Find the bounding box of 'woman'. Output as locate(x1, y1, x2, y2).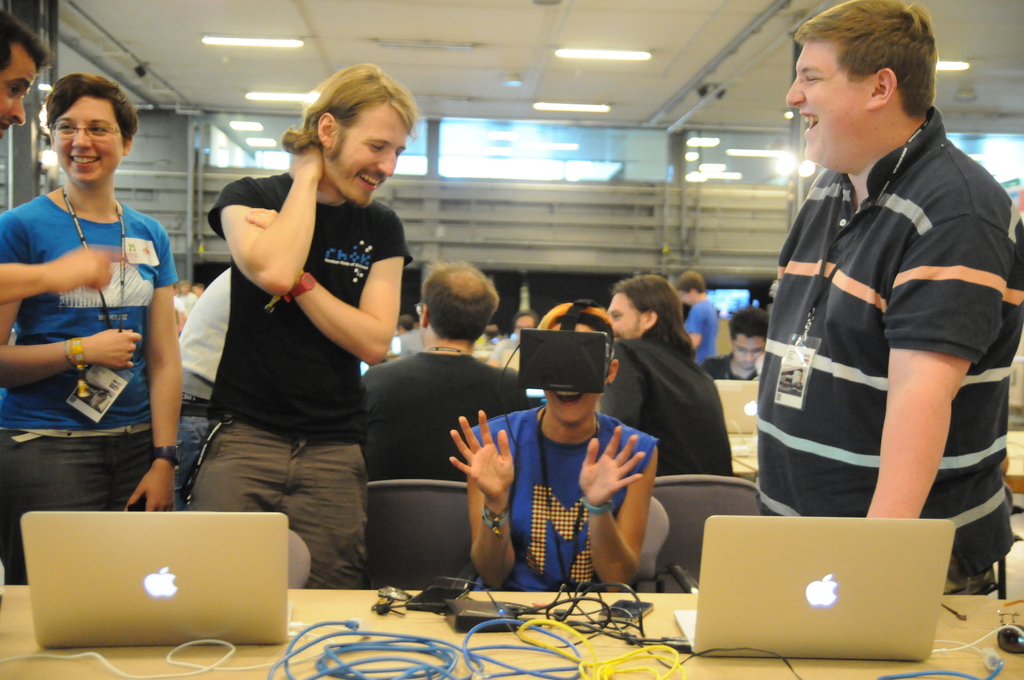
locate(0, 69, 184, 585).
